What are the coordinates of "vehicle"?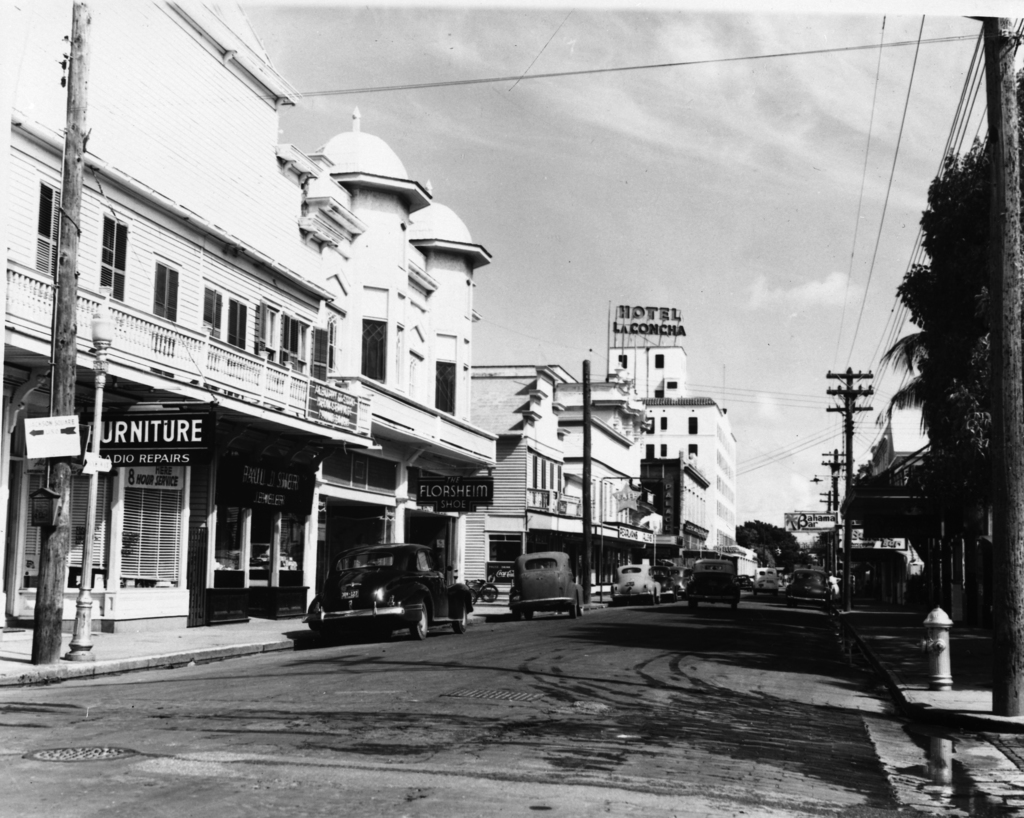
[649,560,675,602].
